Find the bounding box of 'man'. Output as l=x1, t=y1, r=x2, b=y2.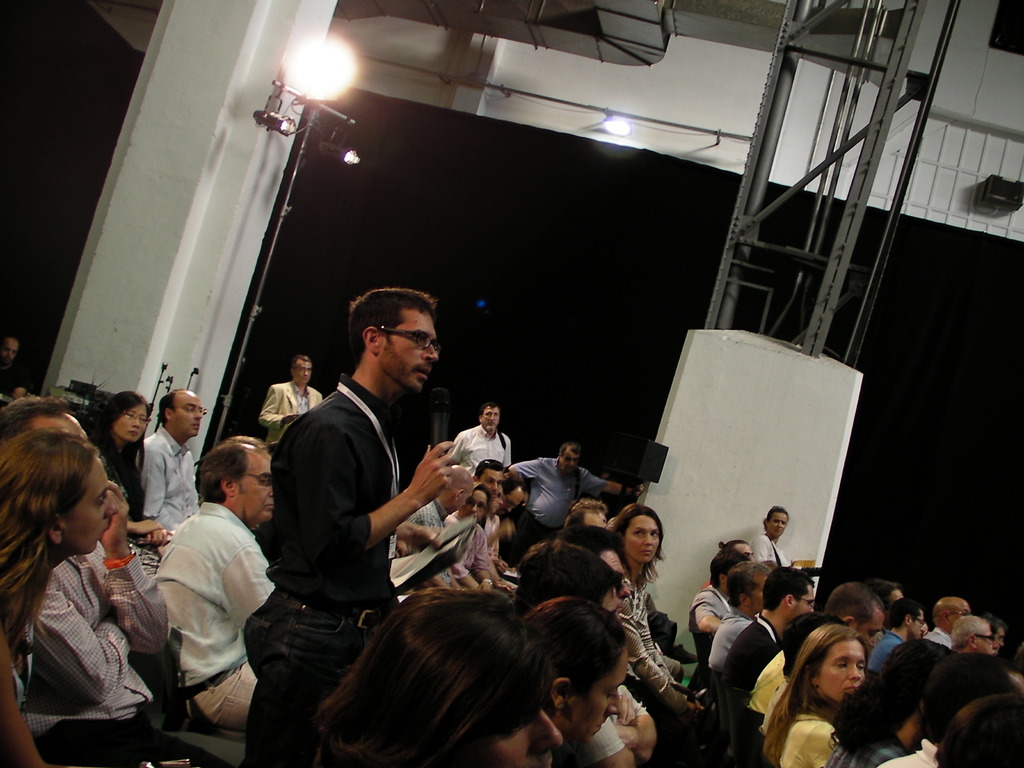
l=868, t=595, r=927, b=676.
